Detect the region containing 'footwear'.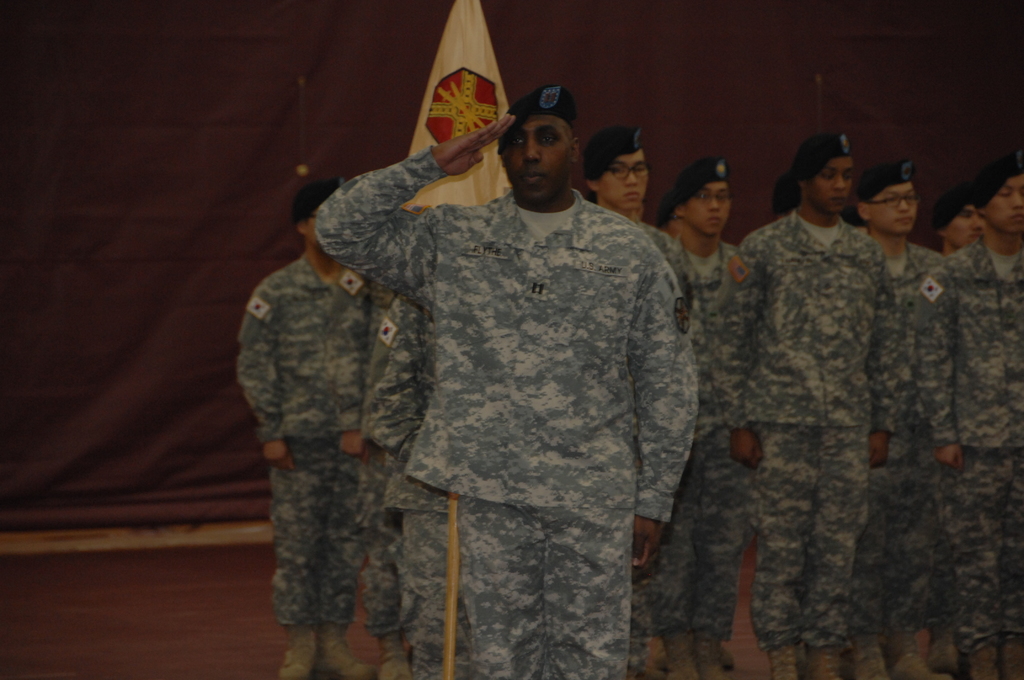
bbox(653, 638, 731, 663).
